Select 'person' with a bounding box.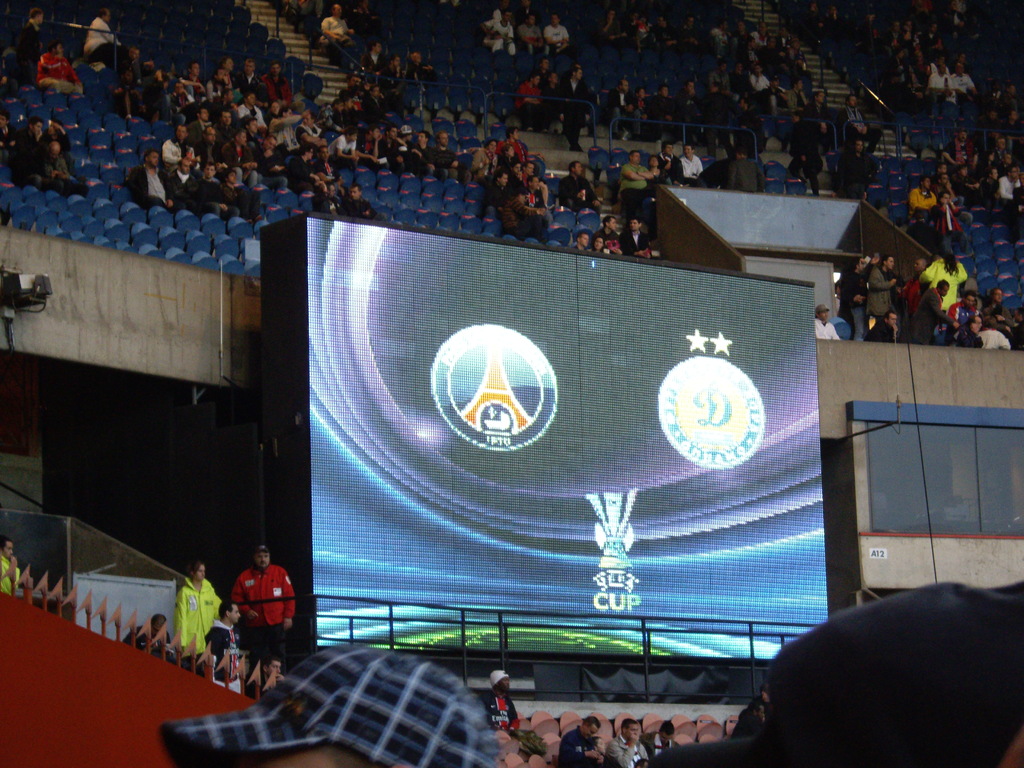
[221,647,506,767].
